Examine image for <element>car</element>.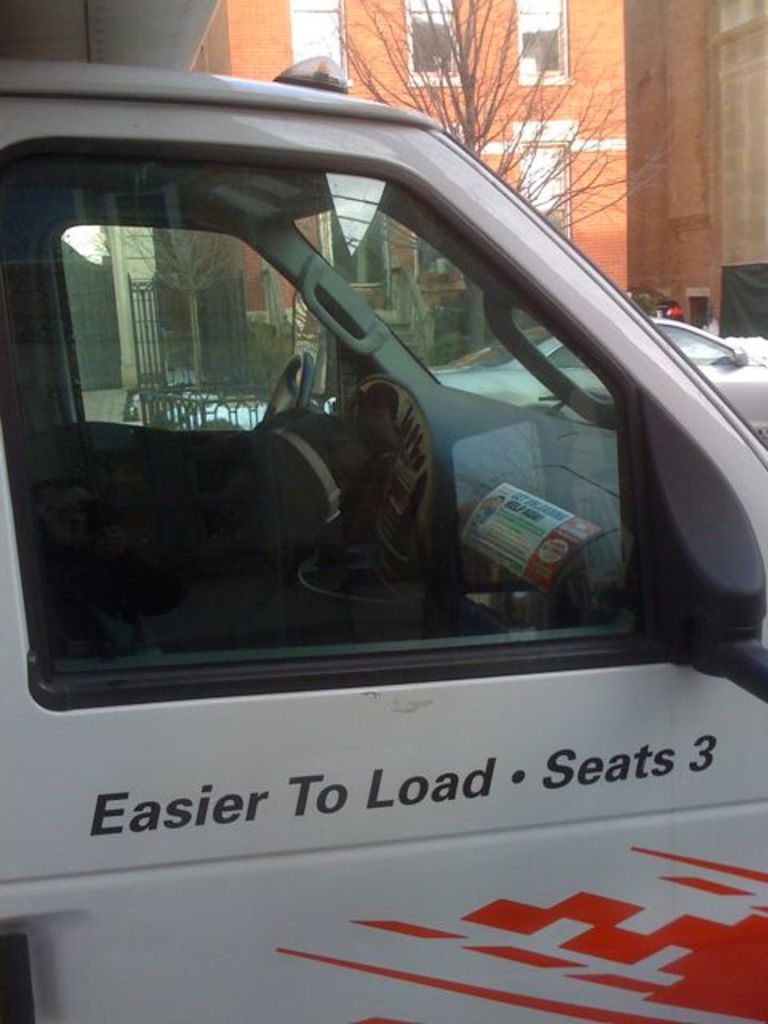
Examination result: detection(326, 317, 766, 448).
